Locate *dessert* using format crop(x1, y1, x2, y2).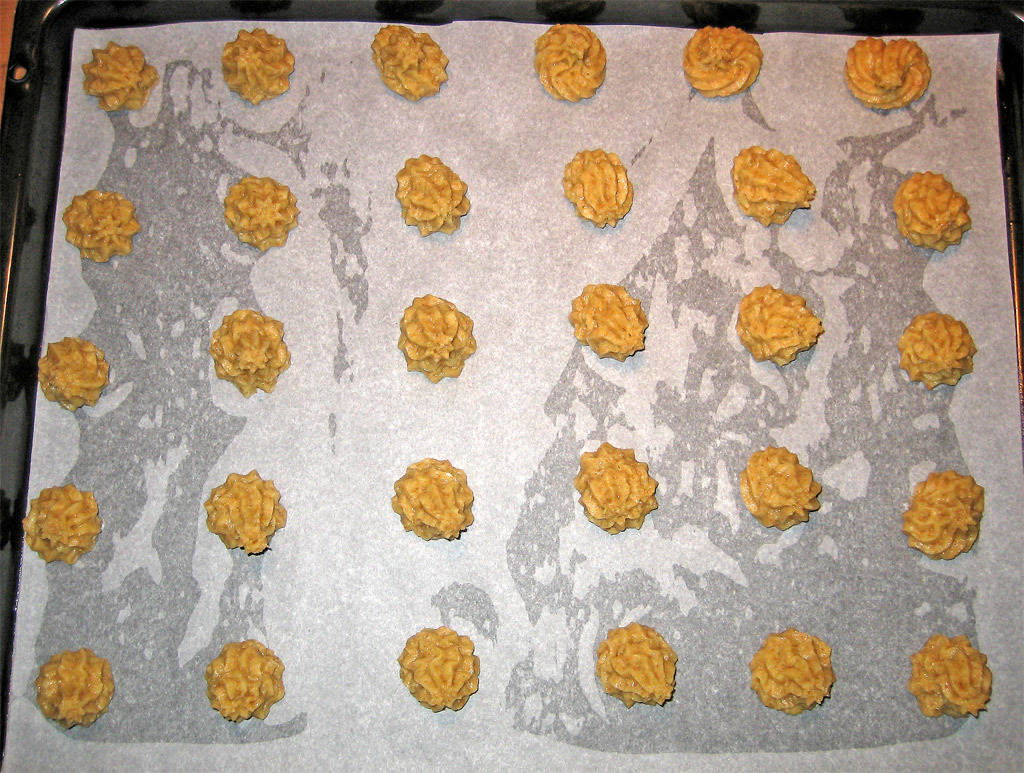
crop(578, 446, 659, 530).
